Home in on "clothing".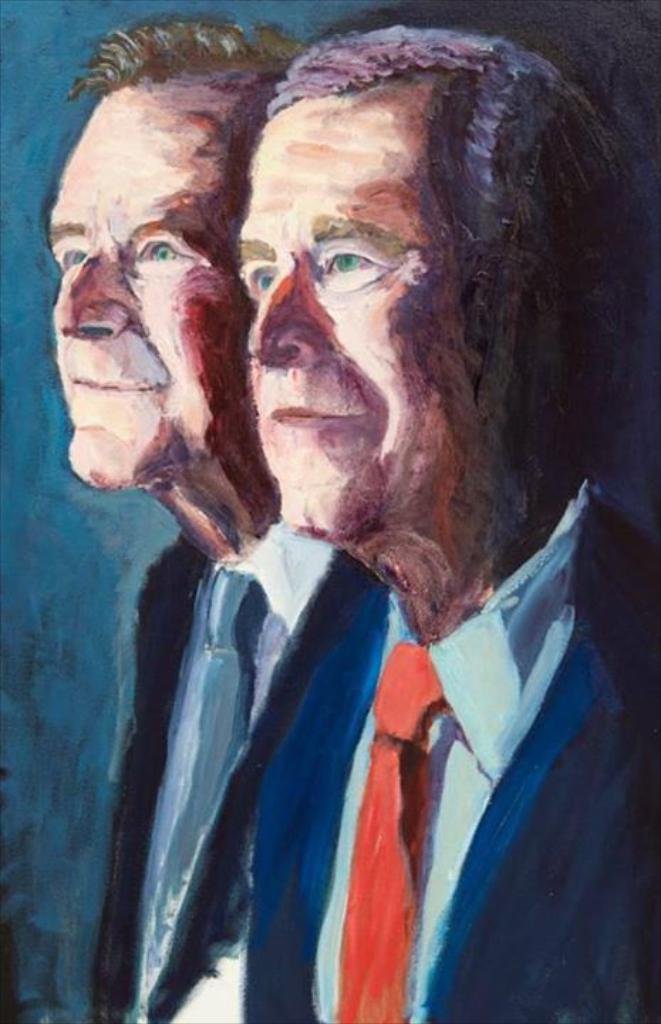
Homed in at {"left": 91, "top": 529, "right": 284, "bottom": 1023}.
